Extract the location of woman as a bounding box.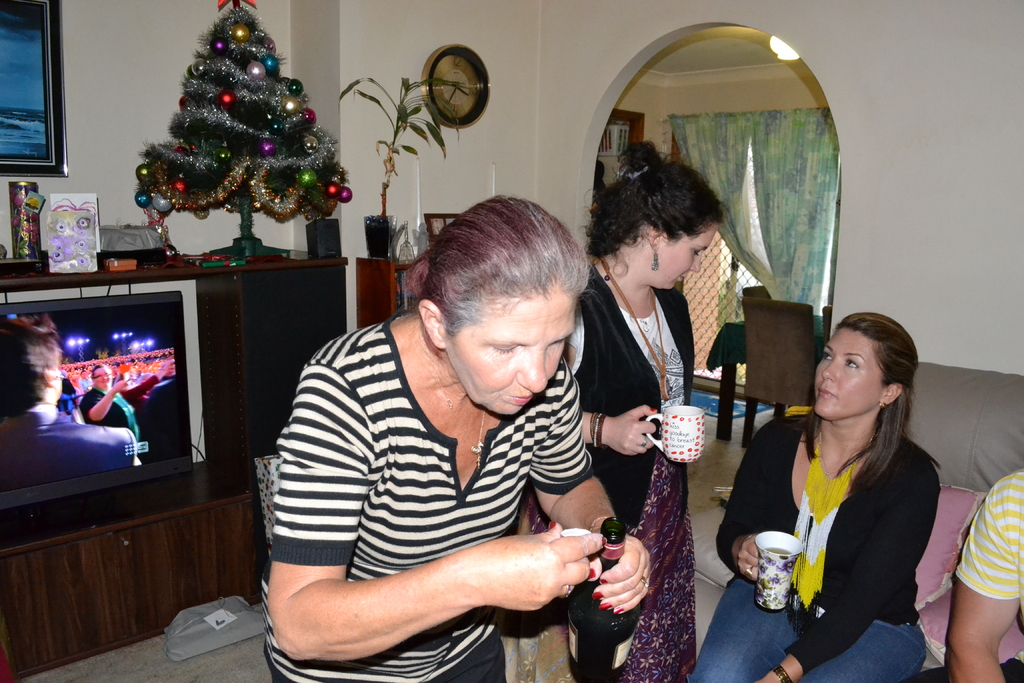
(257,191,652,682).
